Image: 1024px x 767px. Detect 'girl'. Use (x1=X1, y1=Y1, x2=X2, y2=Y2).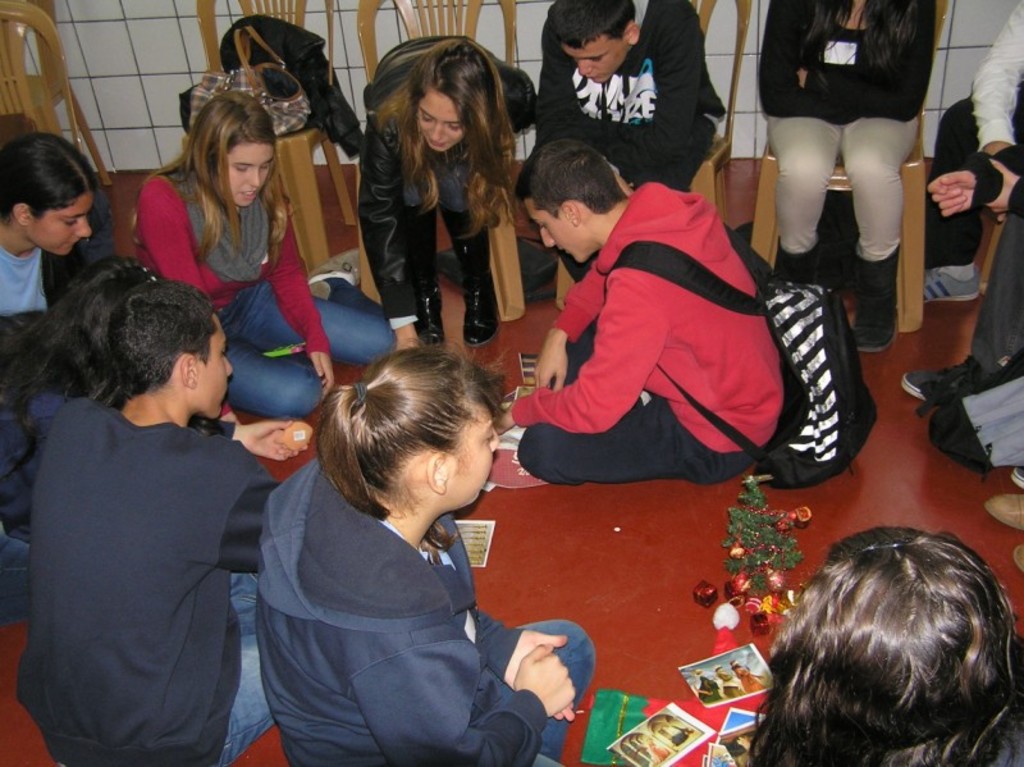
(x1=753, y1=0, x2=938, y2=351).
